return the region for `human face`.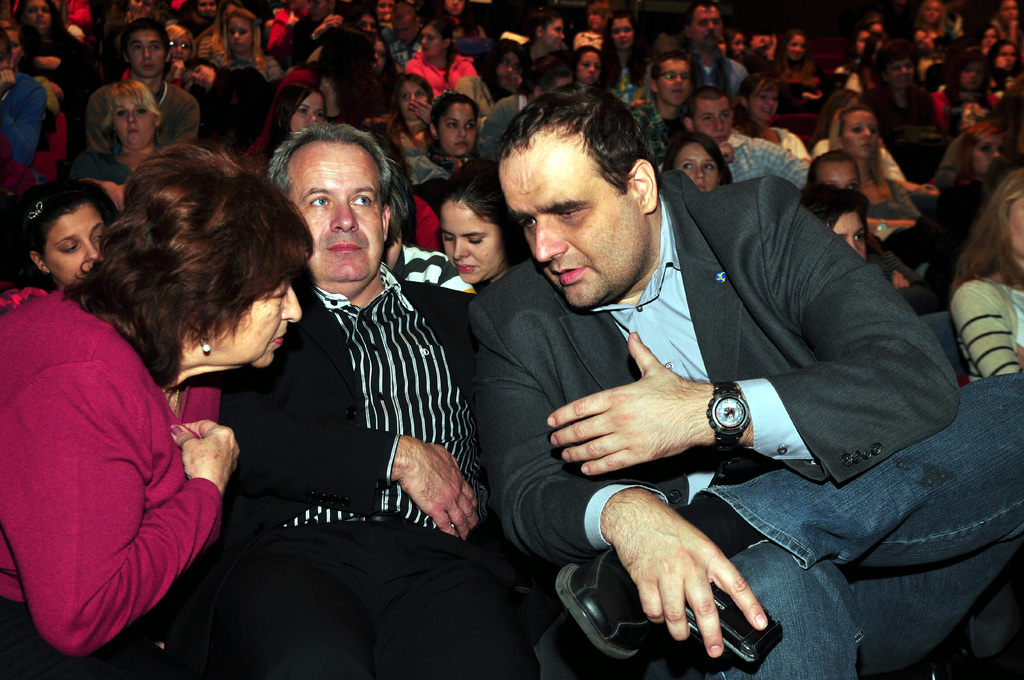
bbox(374, 42, 387, 67).
